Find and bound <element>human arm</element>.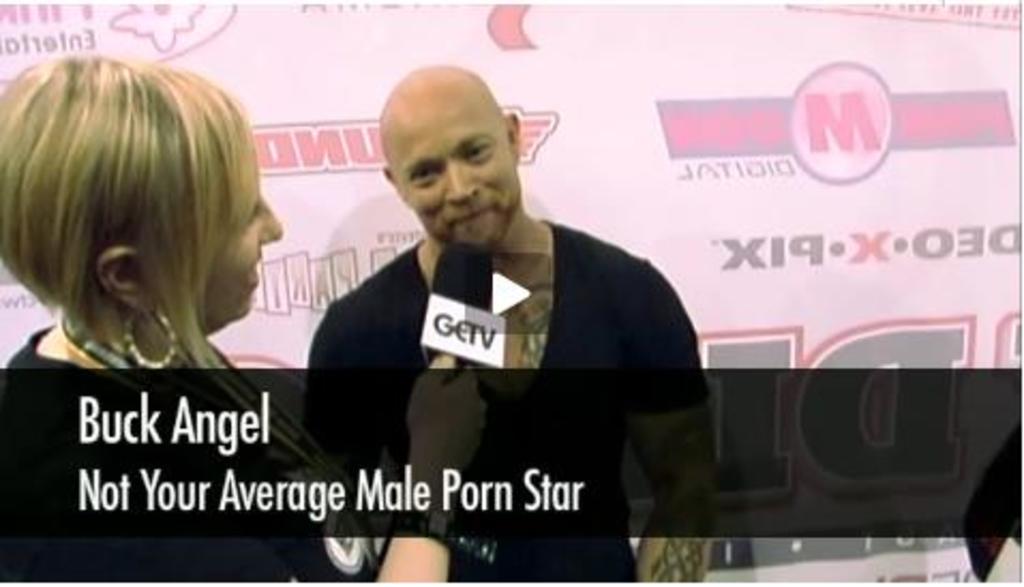
Bound: region(349, 341, 469, 585).
